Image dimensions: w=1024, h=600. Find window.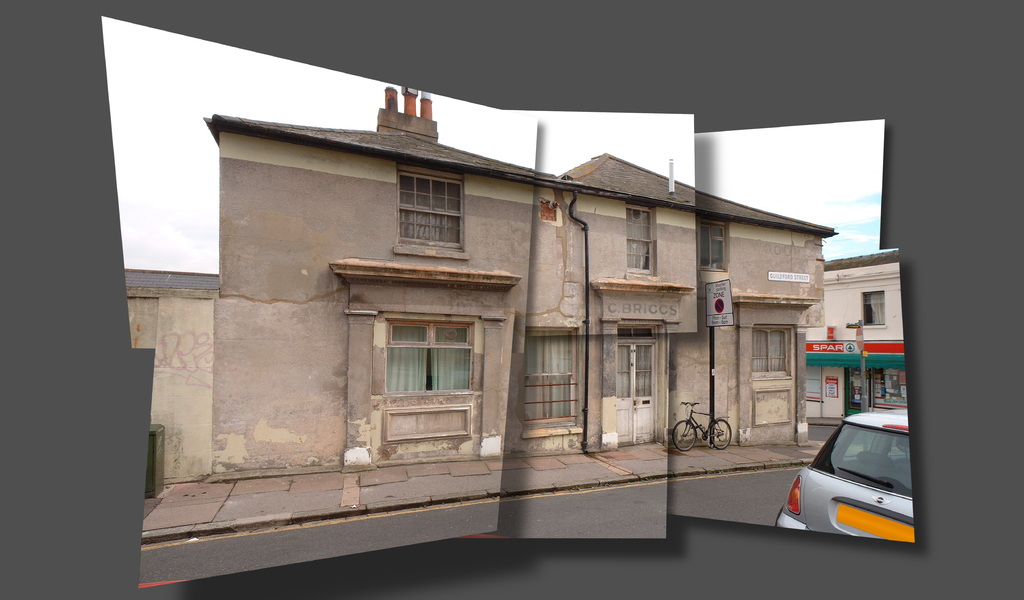
BBox(698, 215, 732, 274).
